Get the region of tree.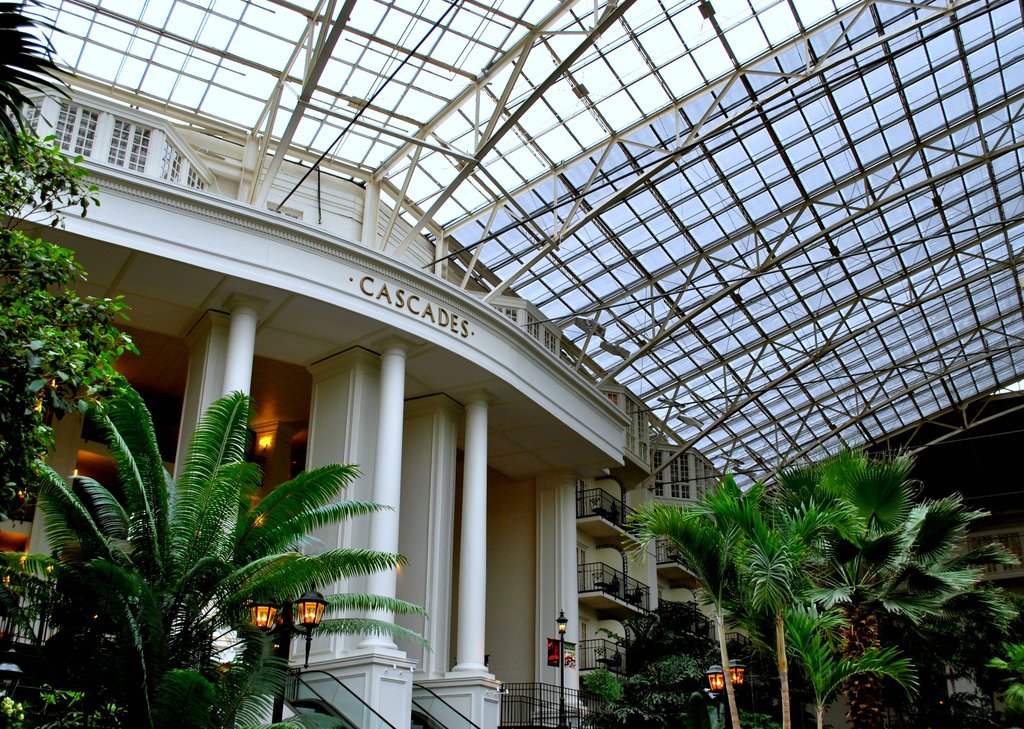
<bbox>0, 0, 96, 188</bbox>.
